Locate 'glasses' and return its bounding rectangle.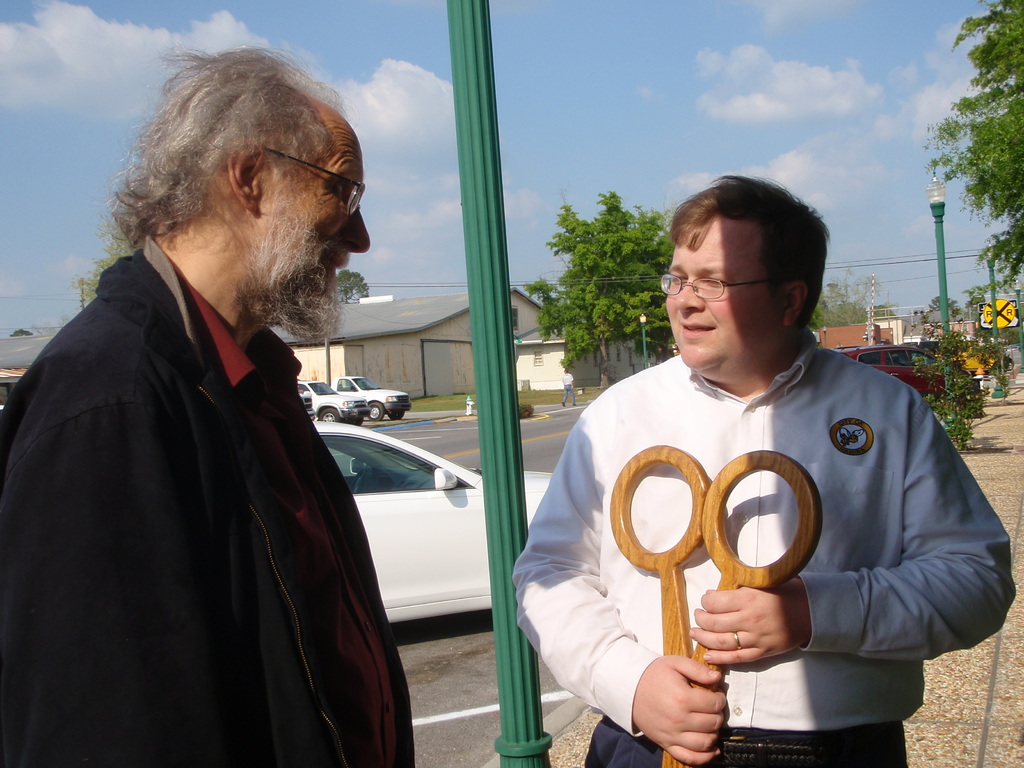
[664,263,803,310].
